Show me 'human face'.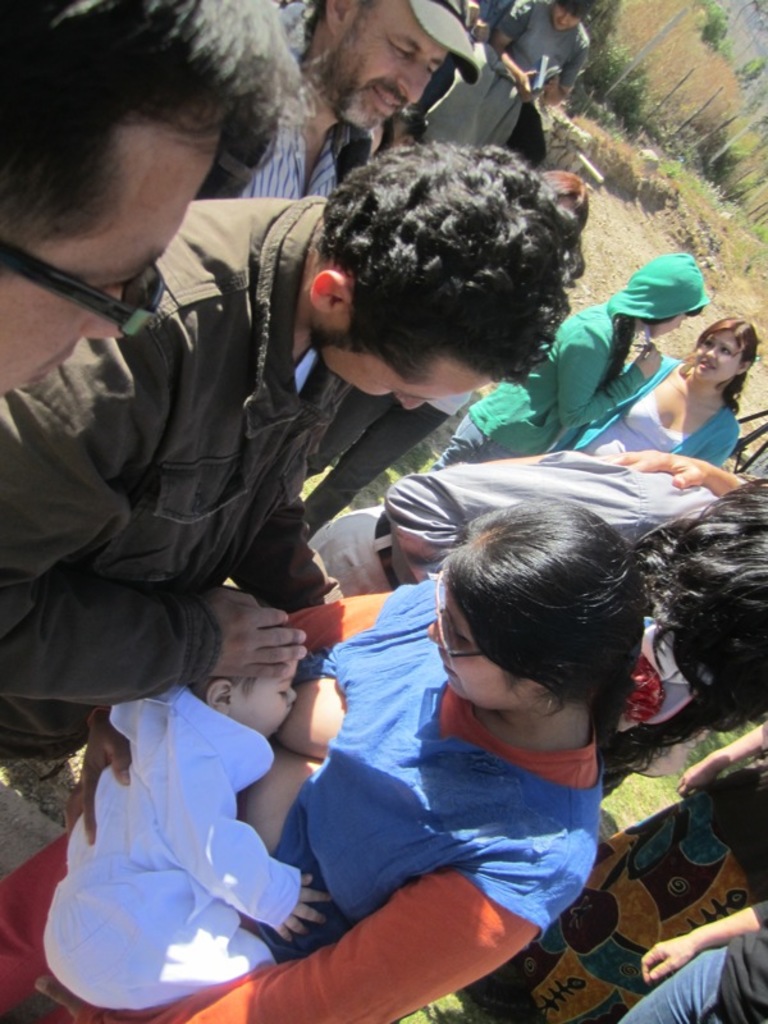
'human face' is here: (left=308, top=308, right=498, bottom=411).
